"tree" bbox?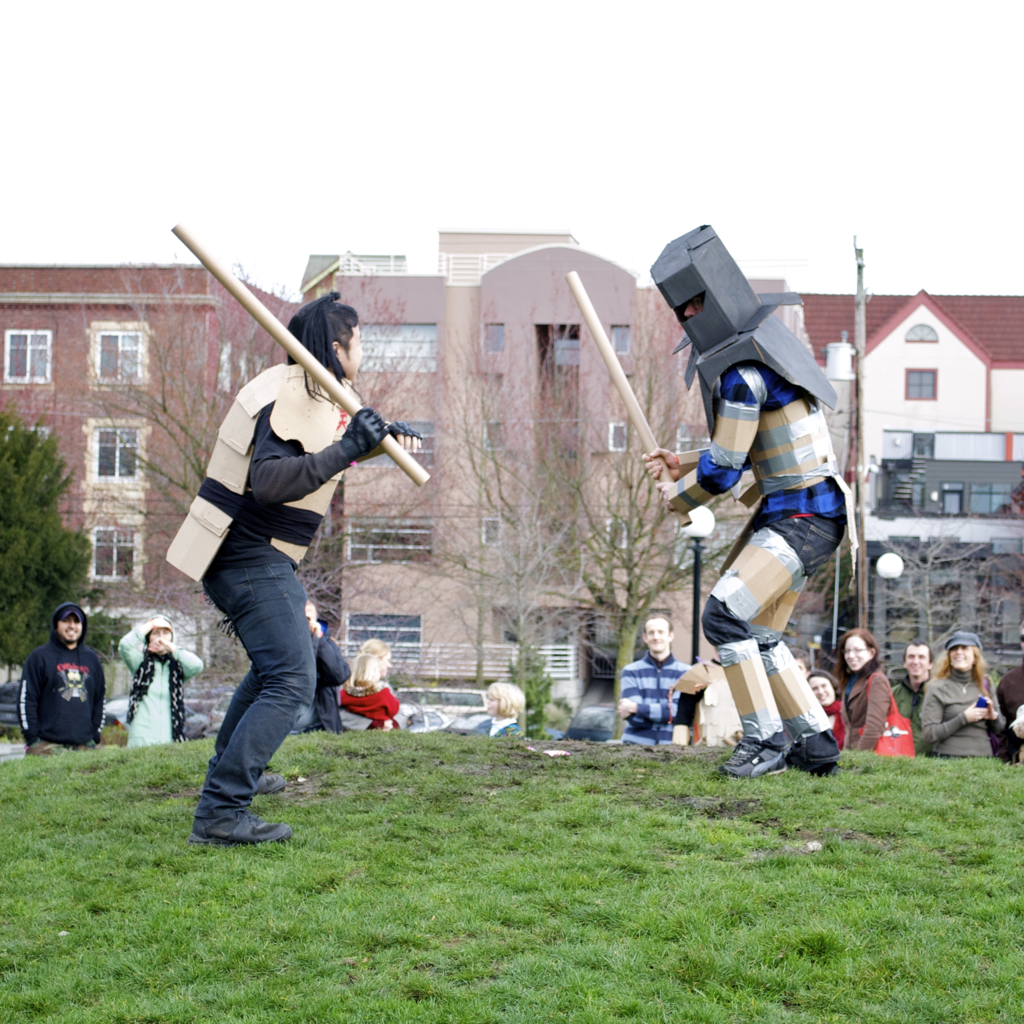
(84,261,455,715)
